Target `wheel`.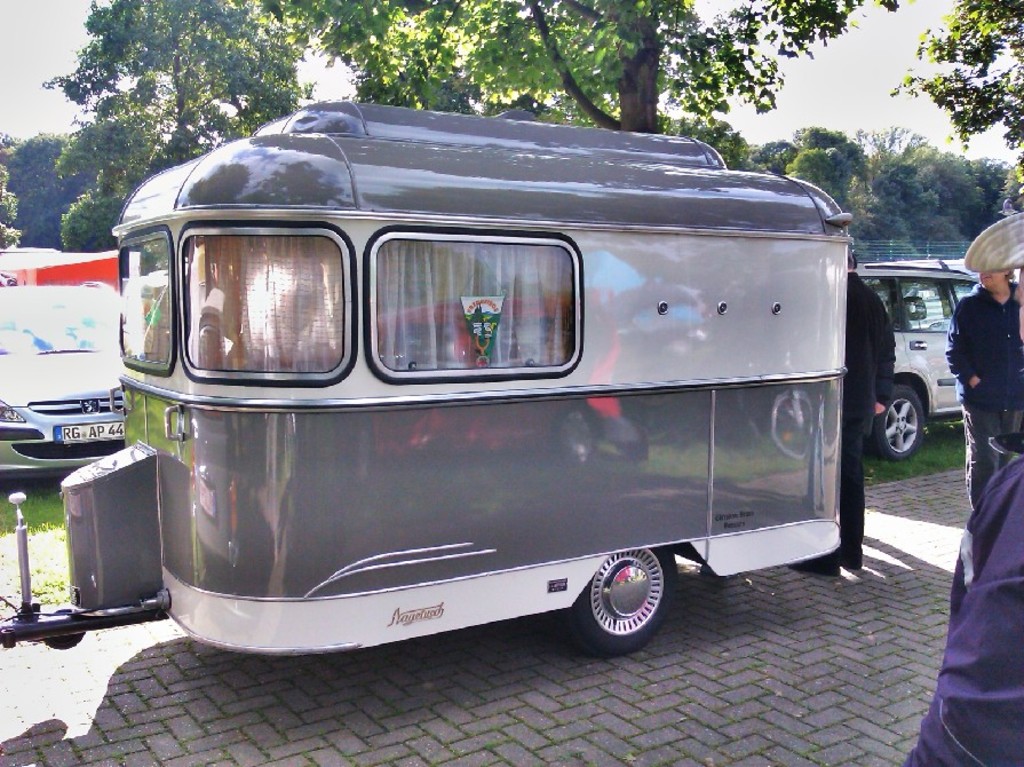
Target region: {"left": 580, "top": 560, "right": 673, "bottom": 641}.
